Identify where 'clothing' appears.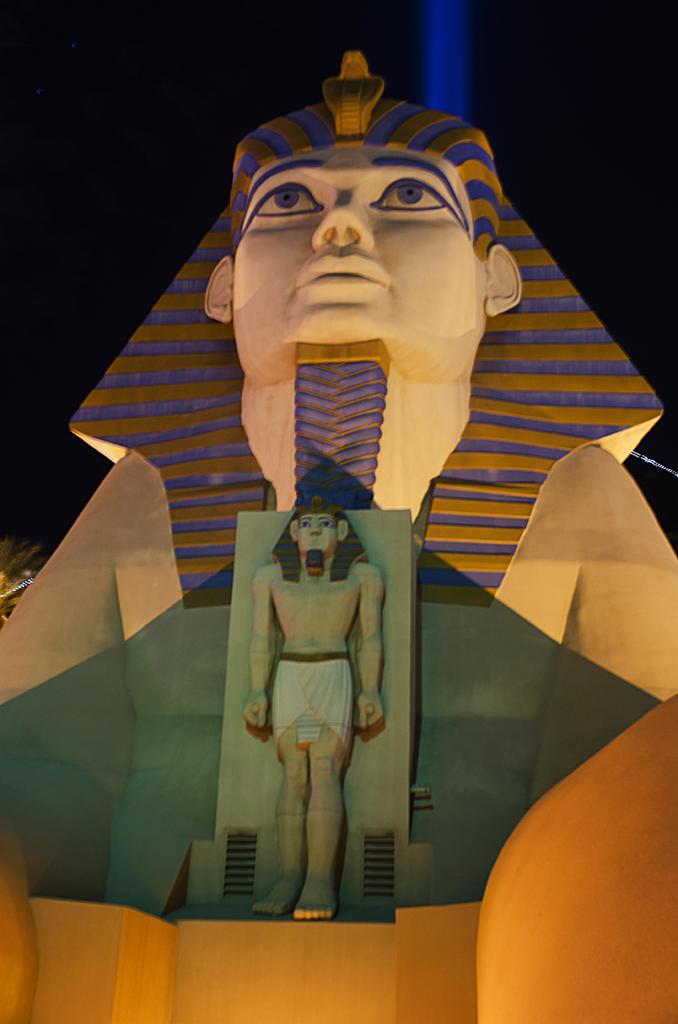
Appears at box(272, 648, 351, 748).
